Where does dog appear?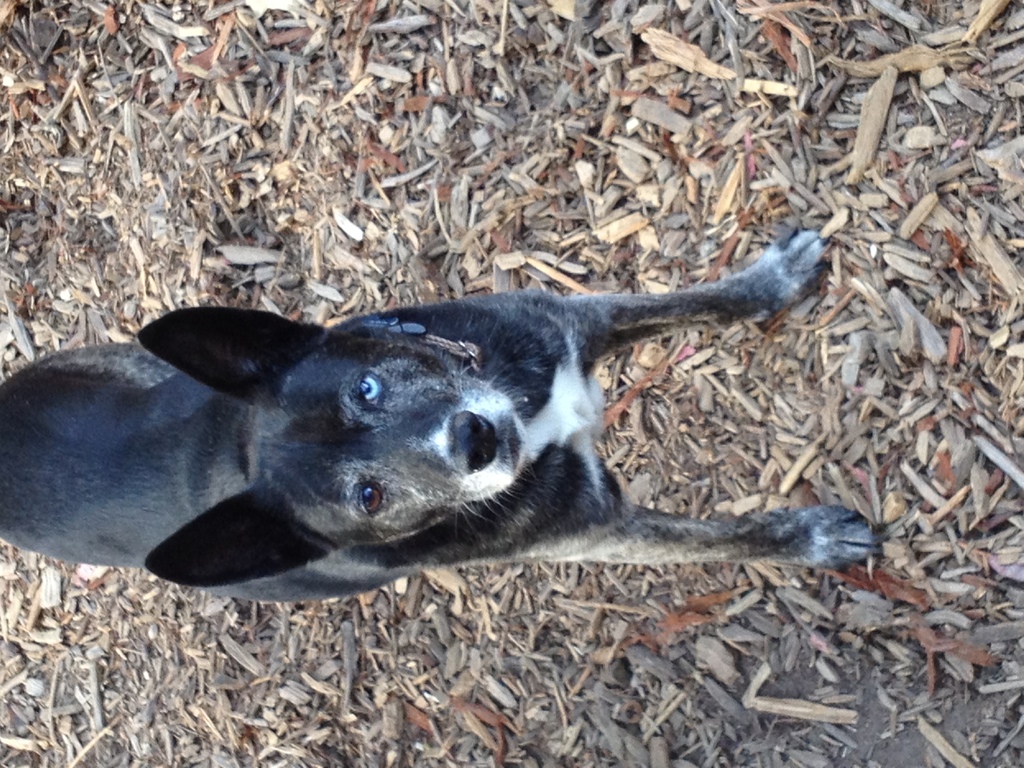
Appears at 0,223,879,607.
